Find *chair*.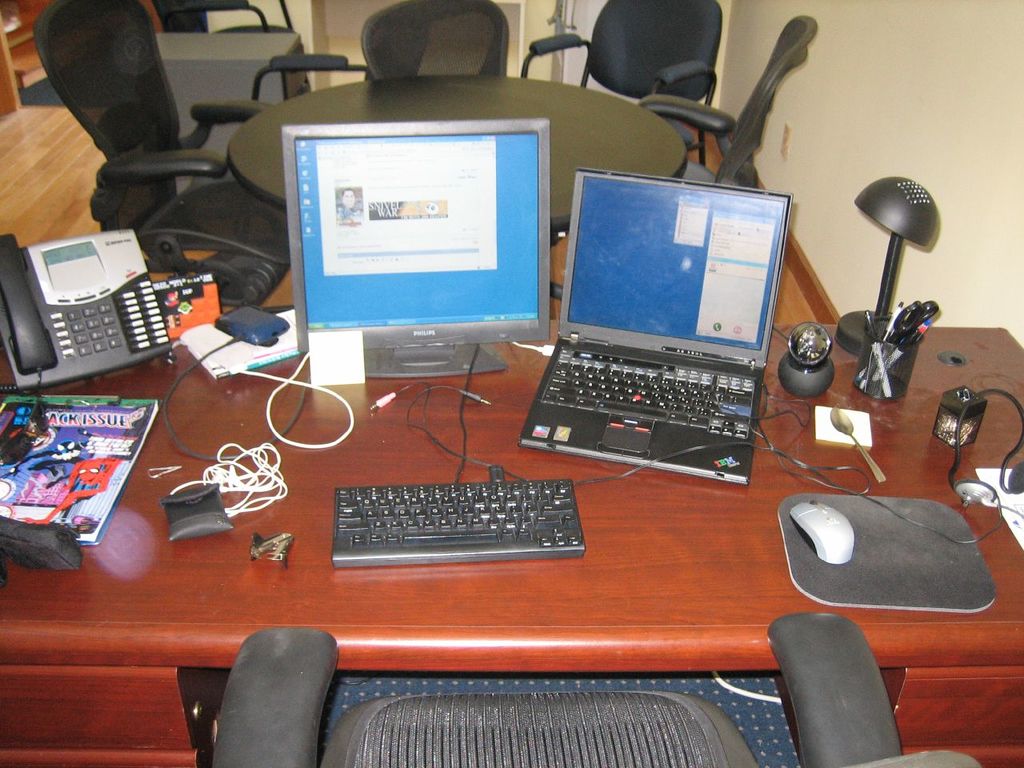
<region>210, 611, 978, 767</region>.
